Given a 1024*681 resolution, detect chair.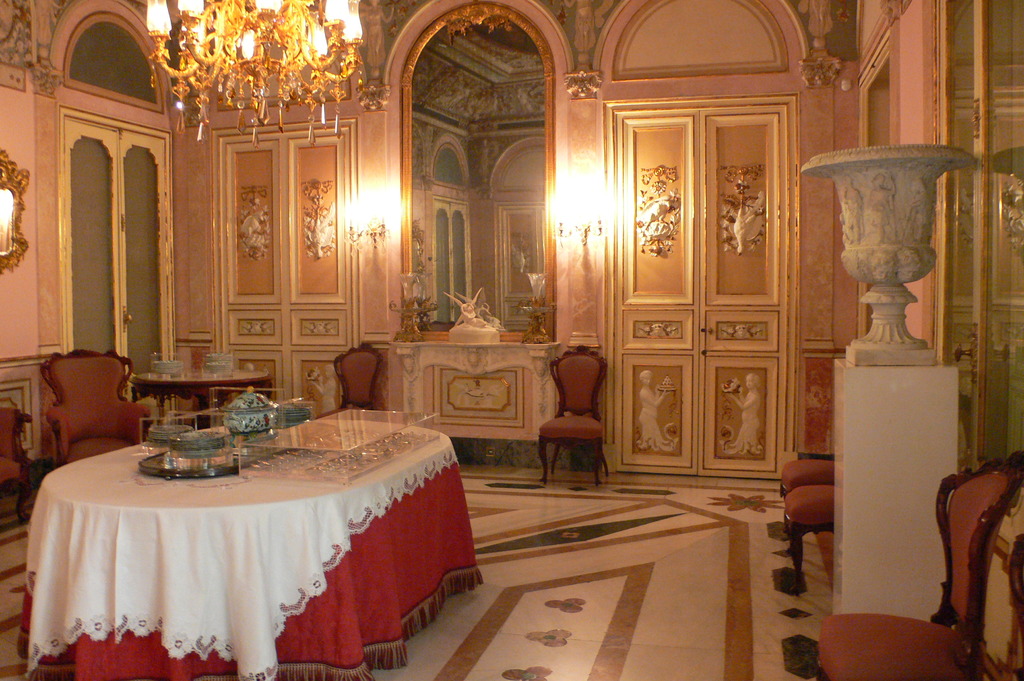
333,338,383,414.
